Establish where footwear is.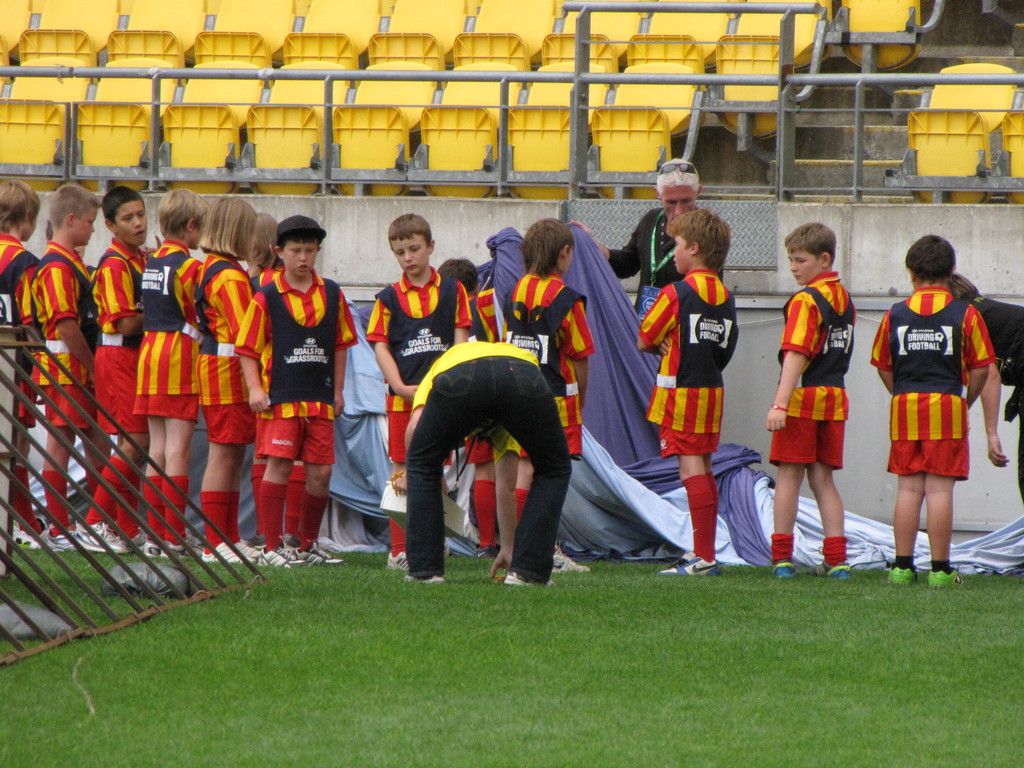
Established at x1=148 y1=527 x2=170 y2=554.
